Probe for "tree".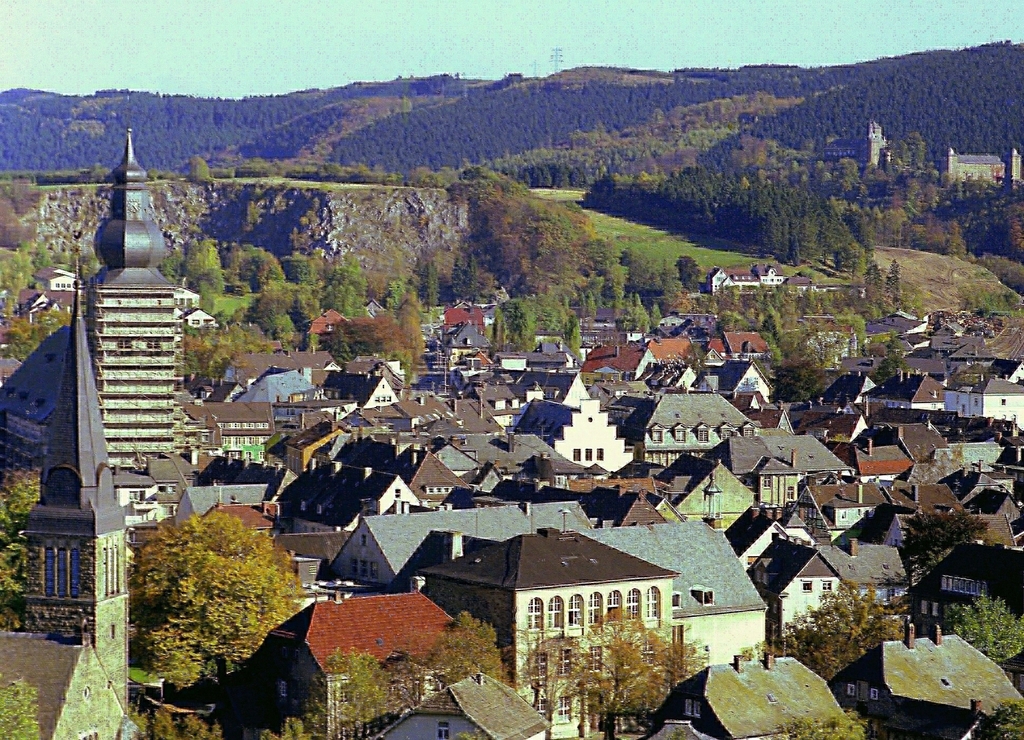
Probe result: Rect(31, 237, 43, 276).
